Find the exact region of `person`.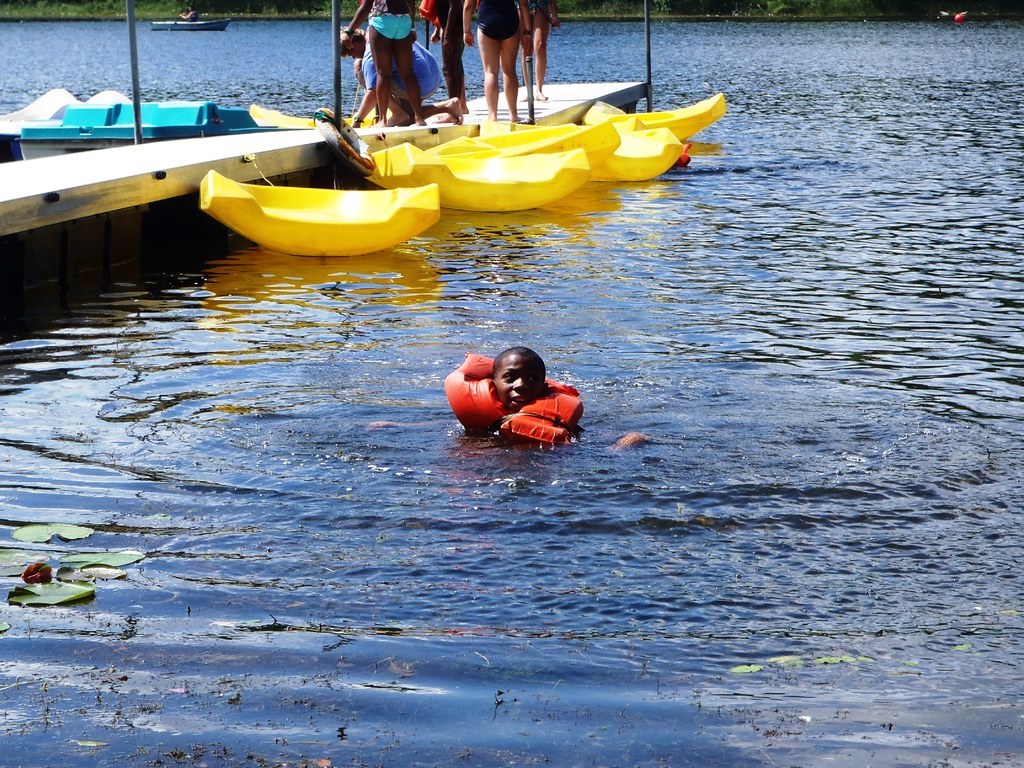
Exact region: locate(432, 0, 463, 118).
